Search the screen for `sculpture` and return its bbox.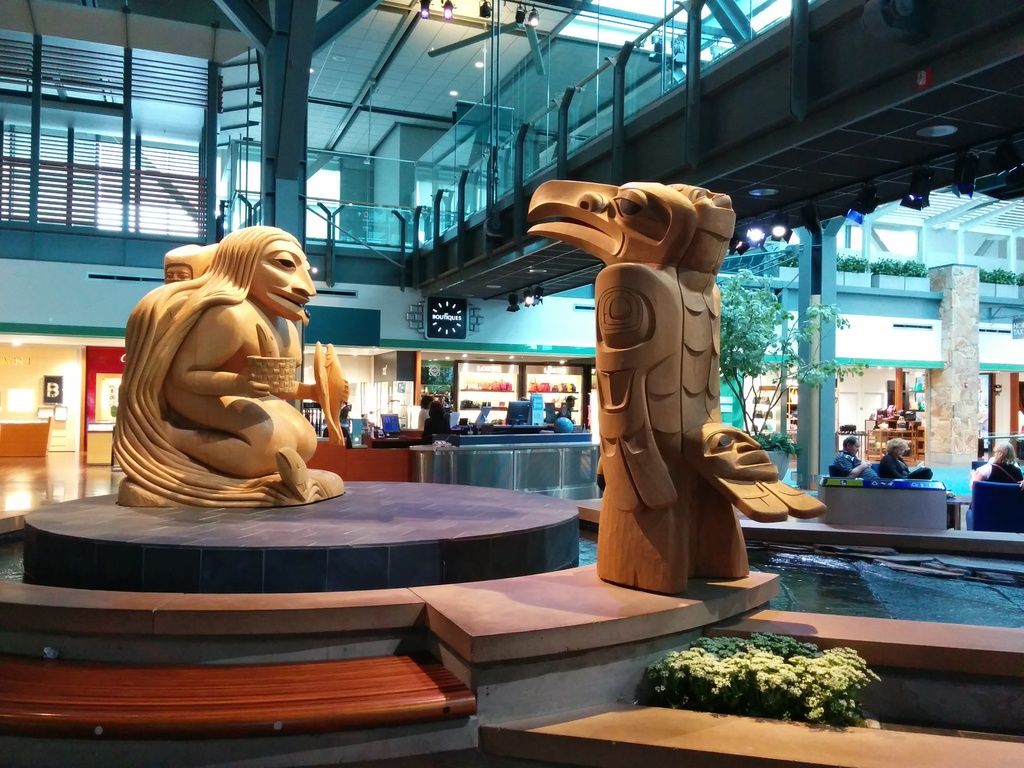
Found: <region>527, 164, 788, 631</region>.
